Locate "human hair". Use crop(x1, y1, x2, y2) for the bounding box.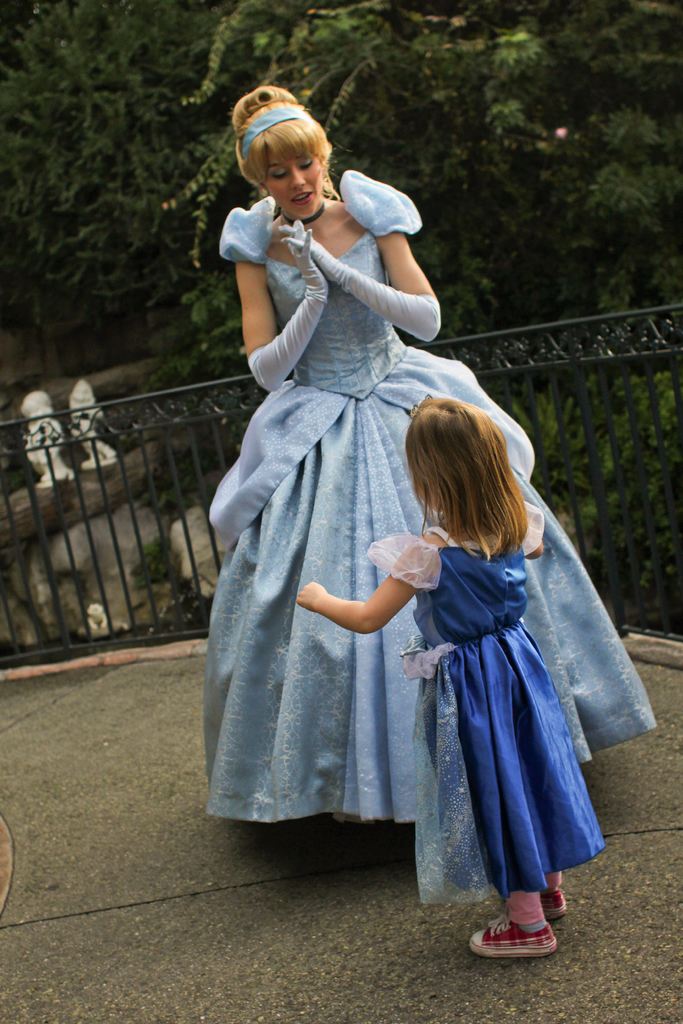
crop(229, 90, 354, 229).
